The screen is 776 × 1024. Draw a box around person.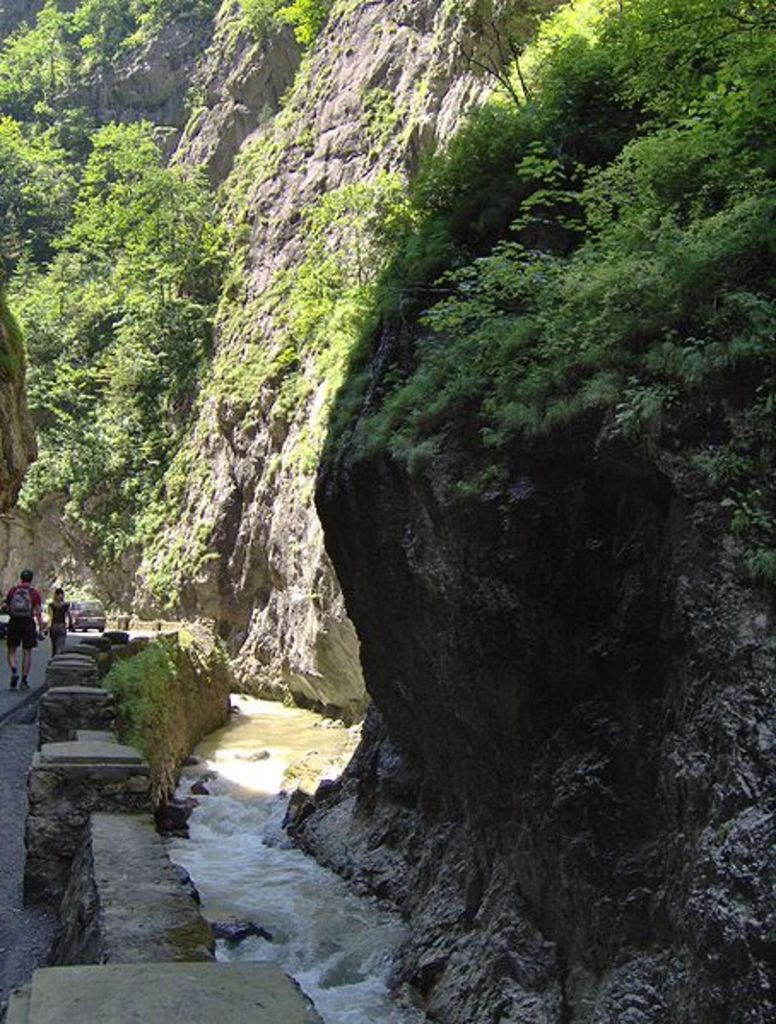
44/585/72/644.
